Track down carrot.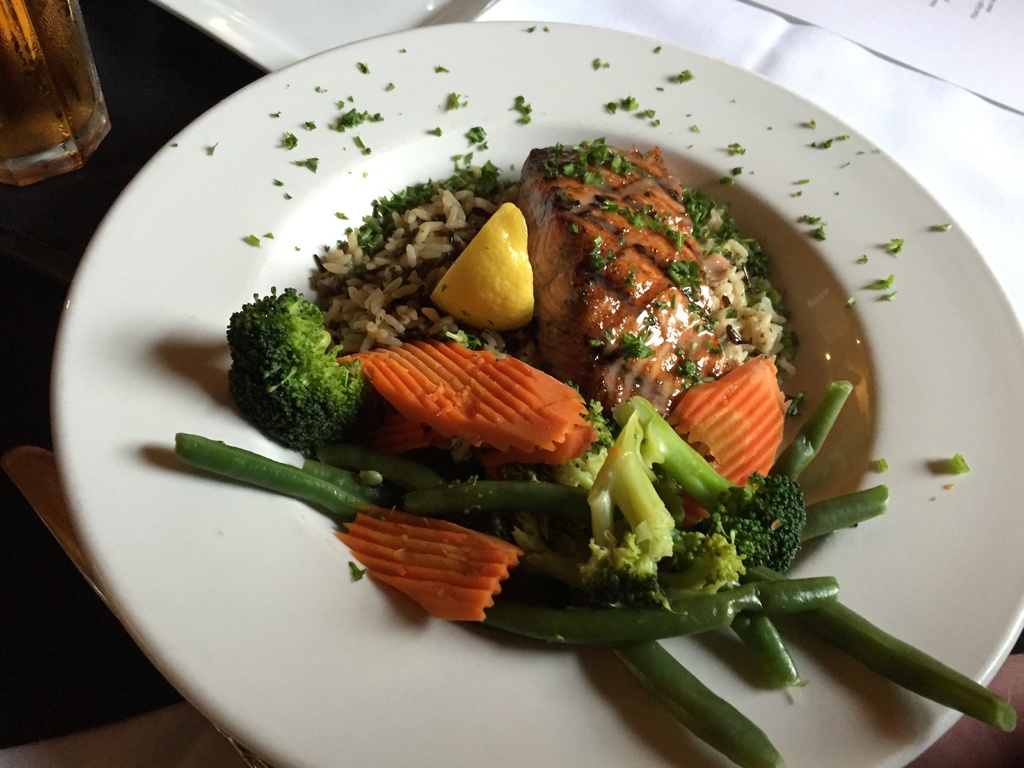
Tracked to (x1=329, y1=516, x2=525, y2=637).
